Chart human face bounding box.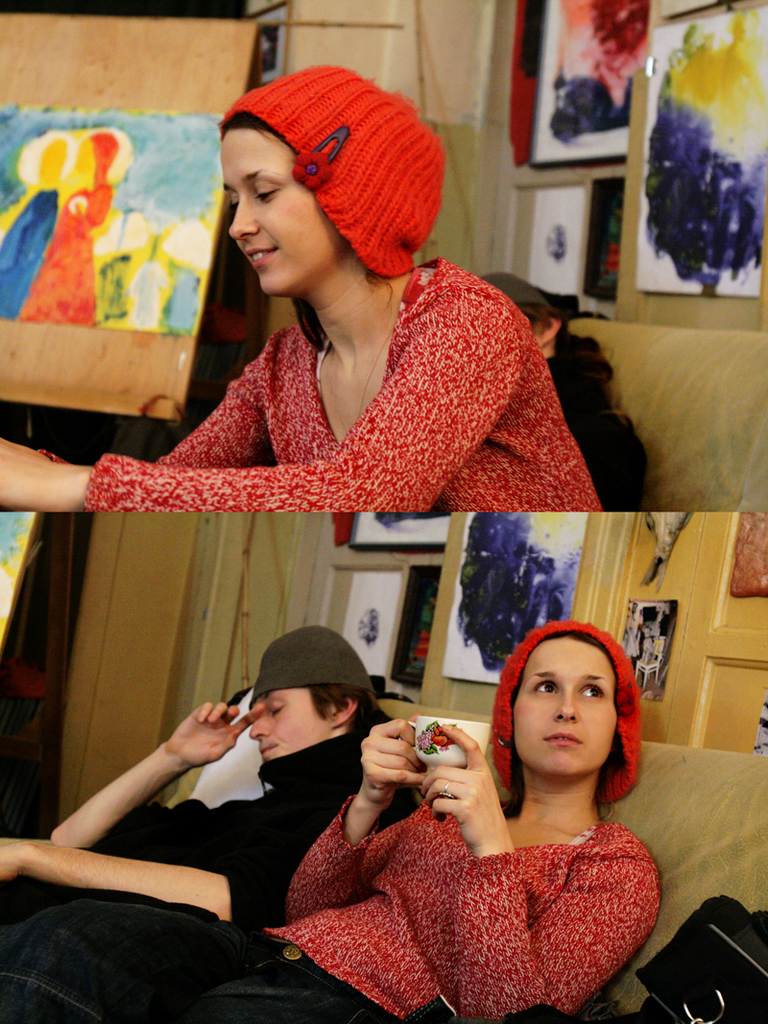
Charted: left=224, top=128, right=345, bottom=296.
